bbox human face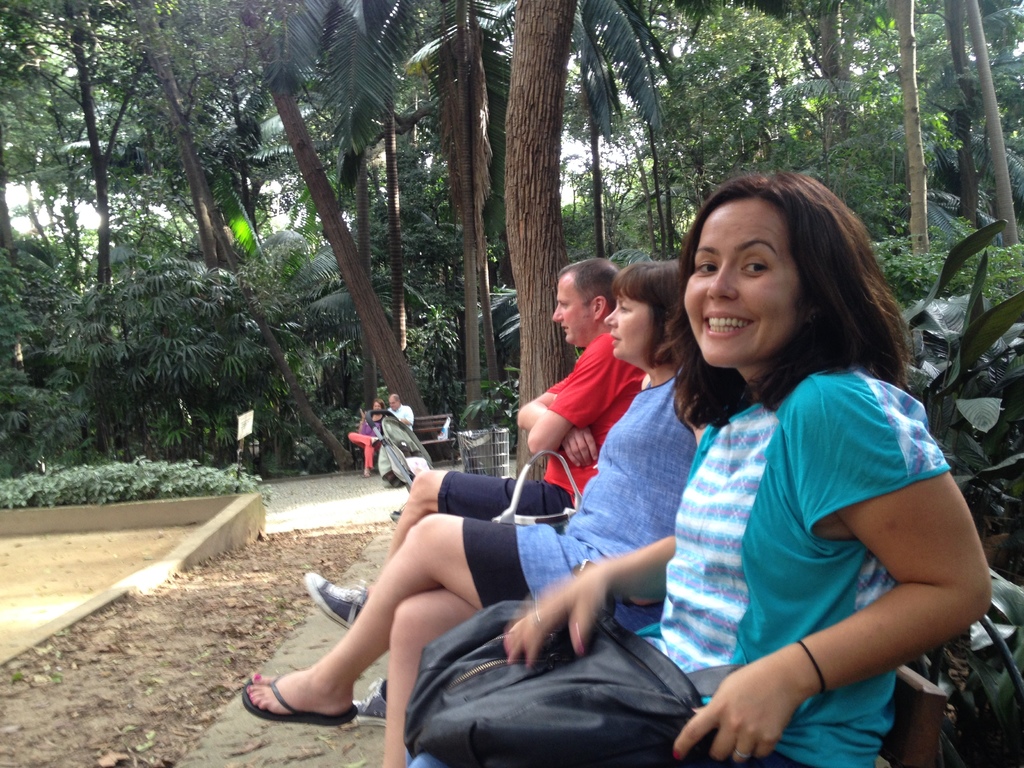
605 289 656 357
